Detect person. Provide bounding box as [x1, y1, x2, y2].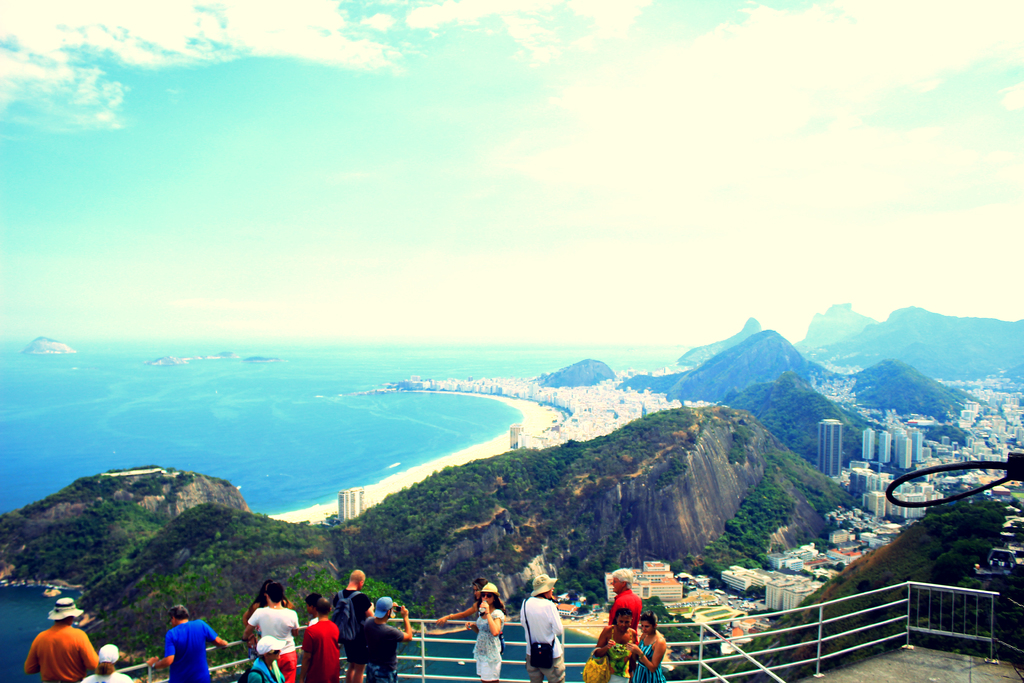
[148, 604, 228, 682].
